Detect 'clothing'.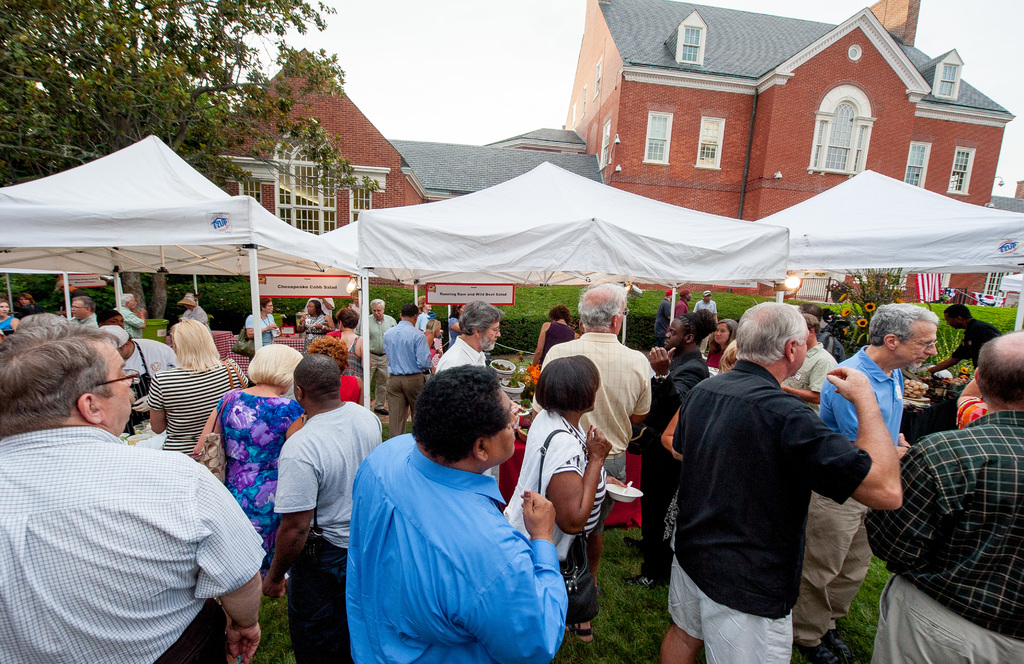
Detected at 865,409,1023,663.
